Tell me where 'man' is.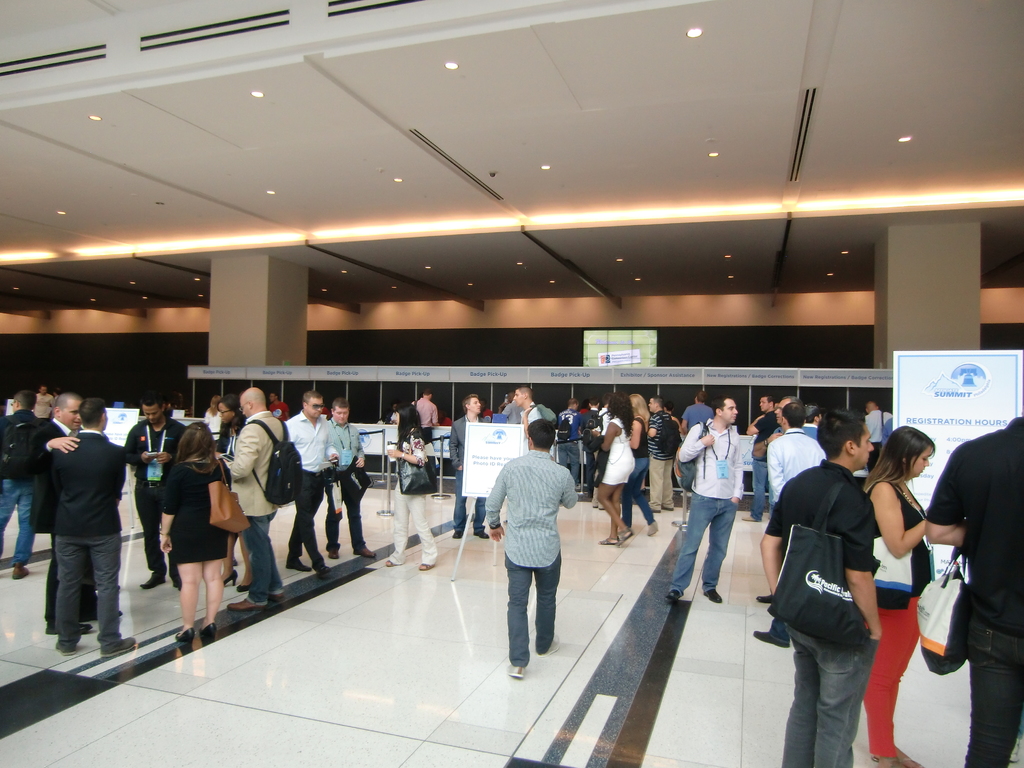
'man' is at BBox(732, 409, 888, 767).
